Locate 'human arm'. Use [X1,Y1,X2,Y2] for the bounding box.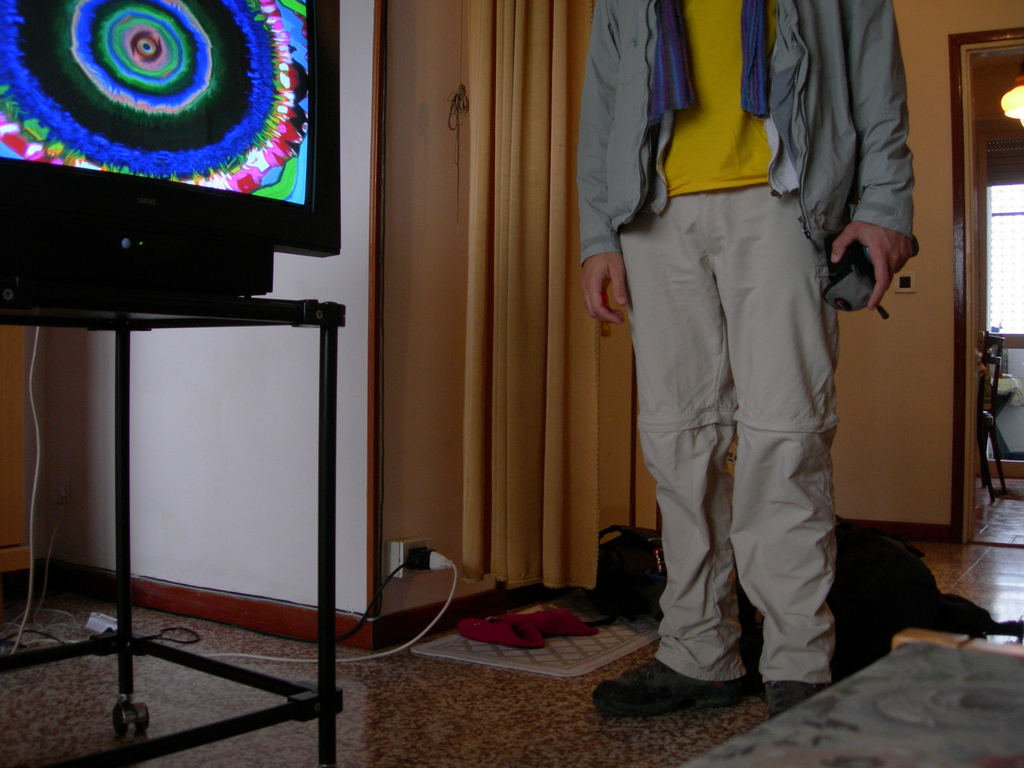
[827,1,916,308].
